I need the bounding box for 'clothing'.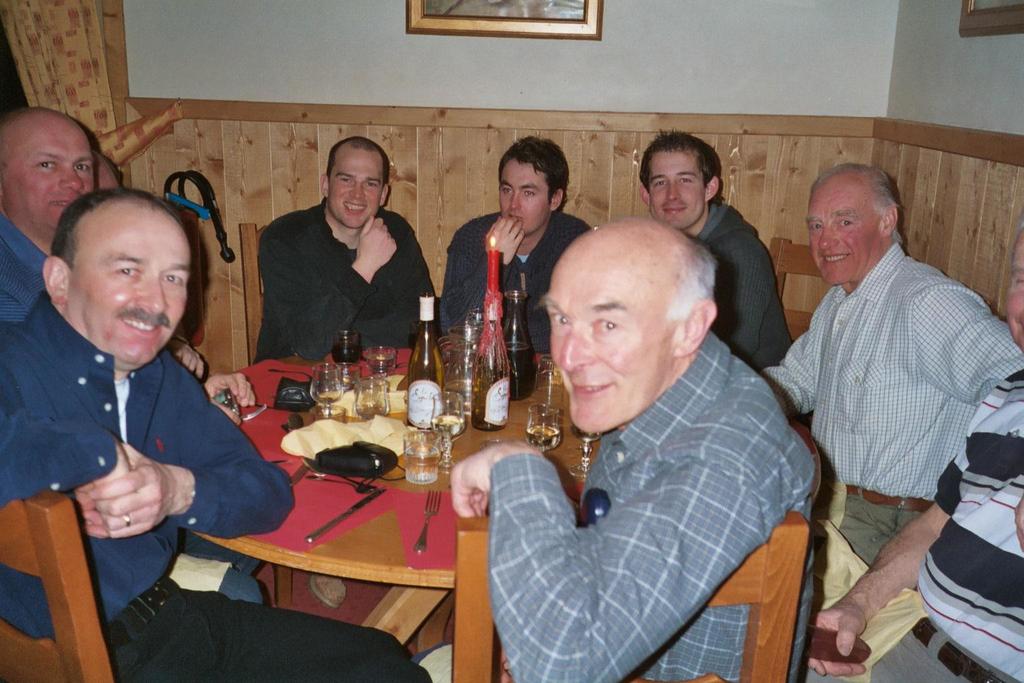
Here it is: [left=759, top=241, right=1023, bottom=565].
